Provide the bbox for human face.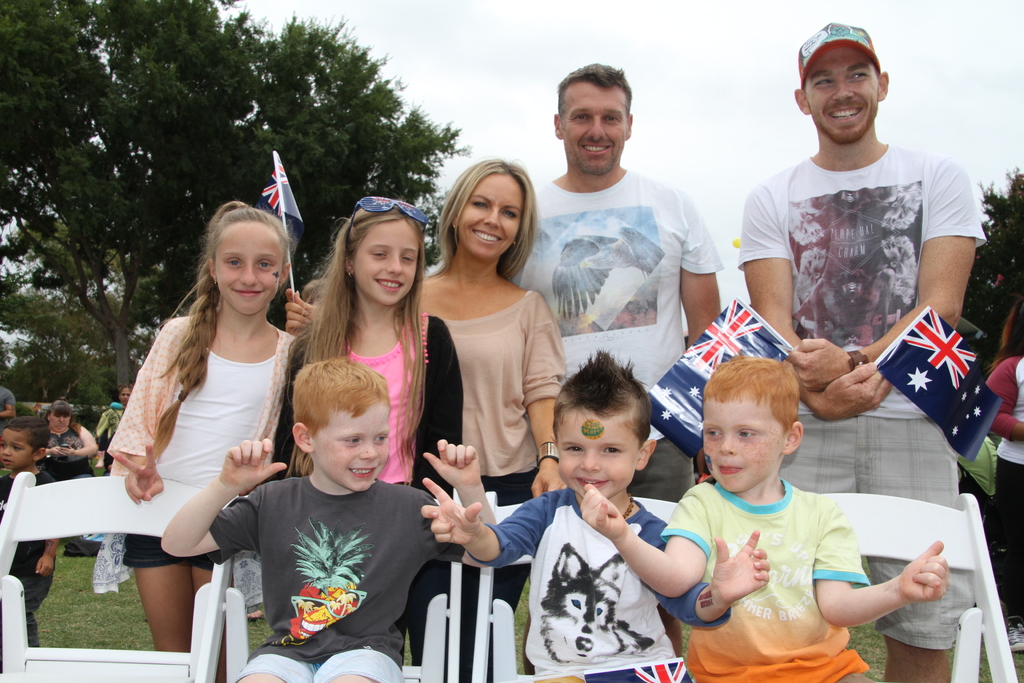
{"left": 701, "top": 404, "right": 785, "bottom": 493}.
